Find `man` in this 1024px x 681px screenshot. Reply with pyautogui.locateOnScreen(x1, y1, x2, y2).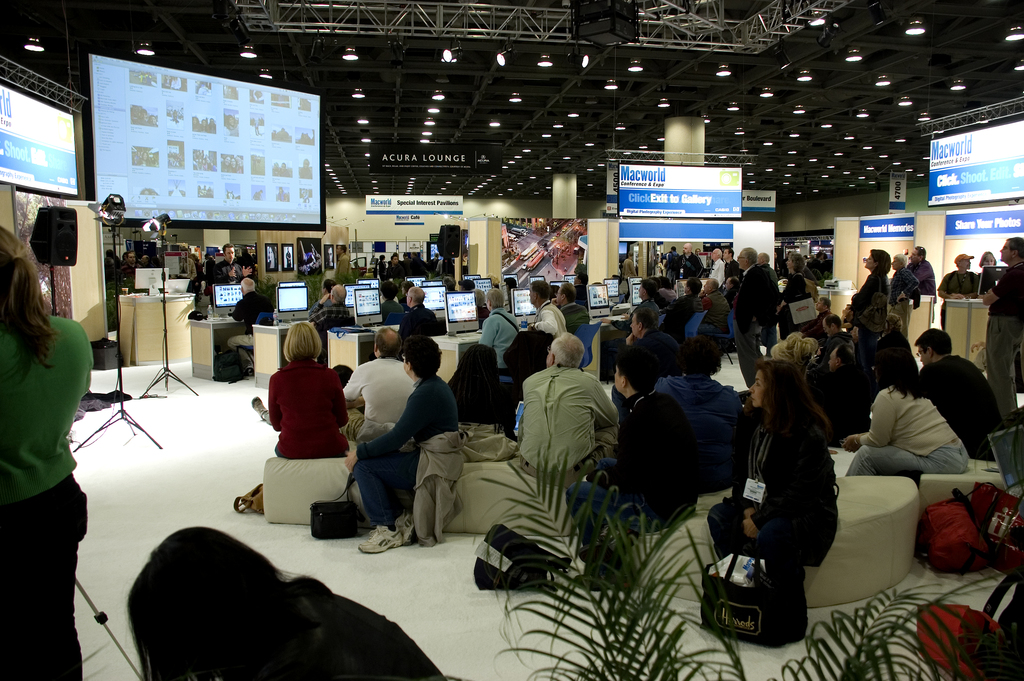
pyautogui.locateOnScreen(343, 325, 415, 443).
